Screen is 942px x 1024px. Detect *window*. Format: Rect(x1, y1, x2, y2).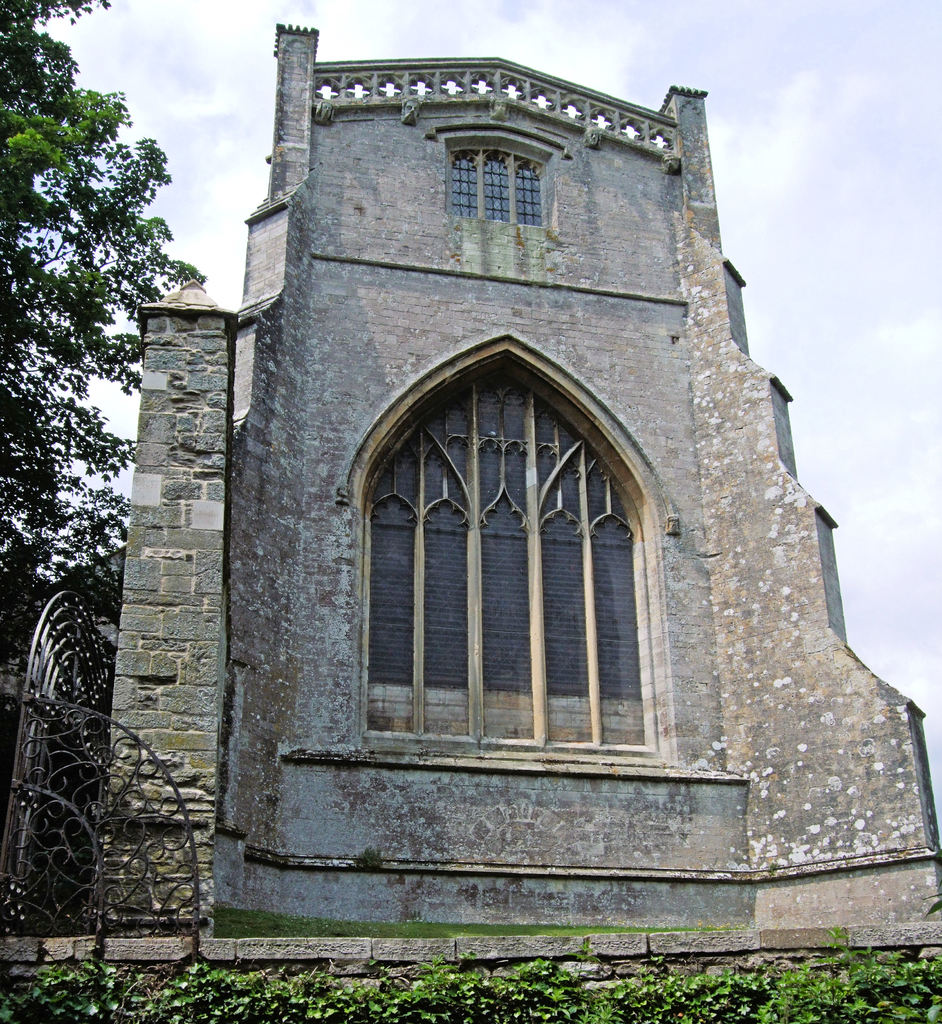
Rect(443, 146, 544, 219).
